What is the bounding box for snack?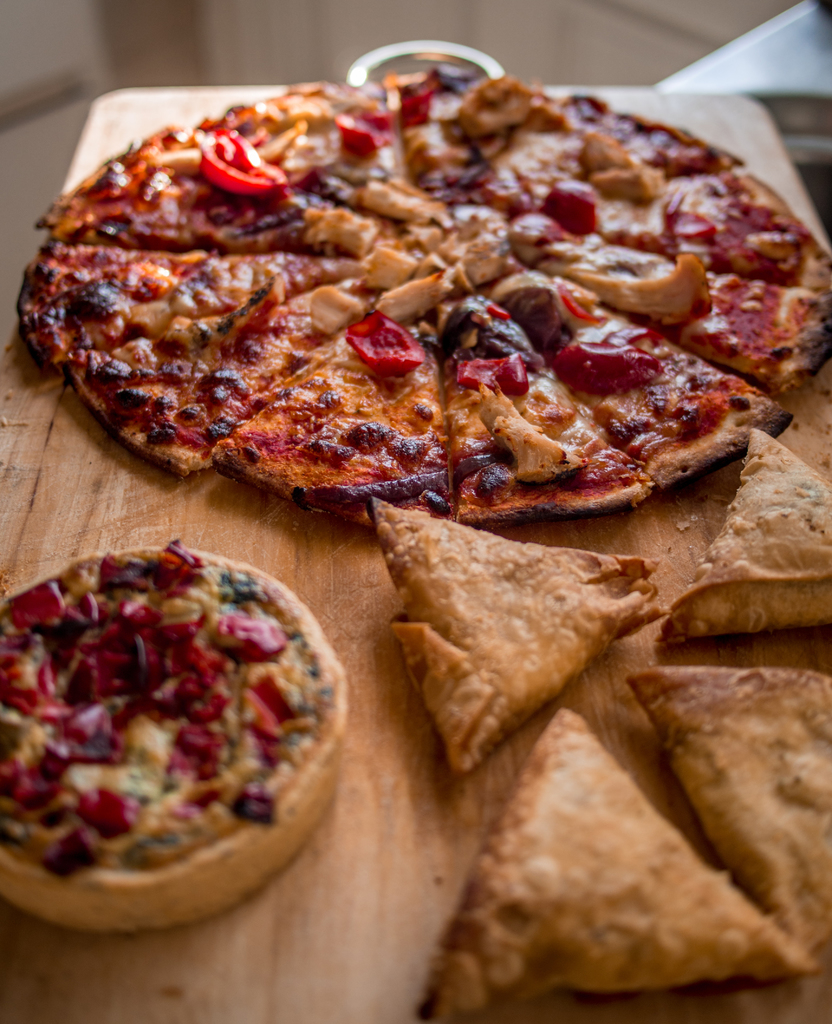
(x1=0, y1=554, x2=366, y2=932).
